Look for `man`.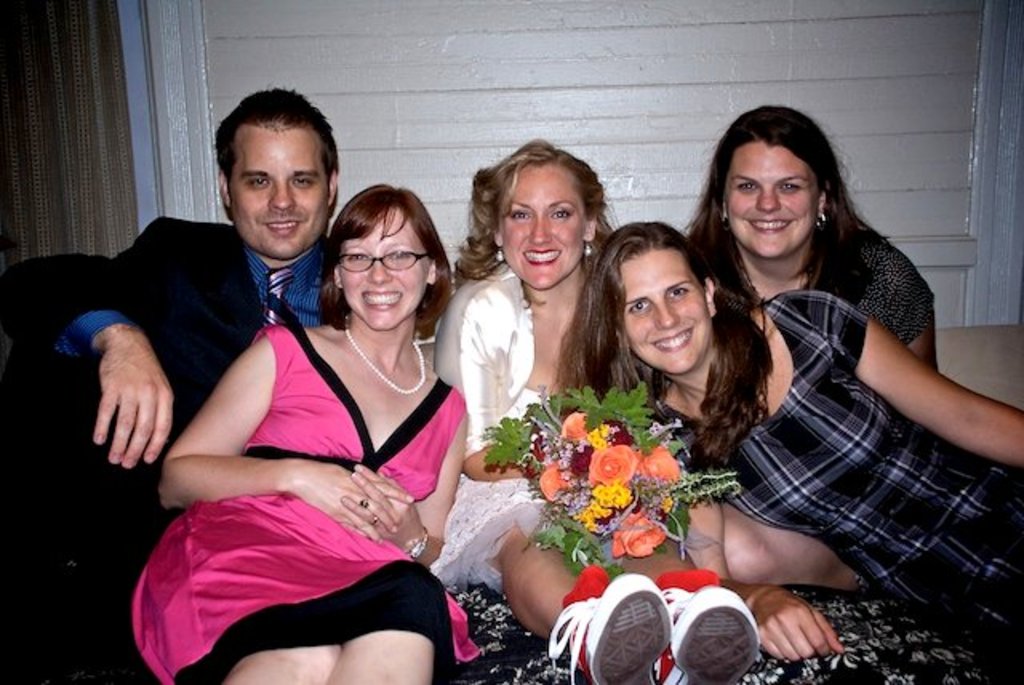
Found: [left=0, top=93, right=344, bottom=679].
